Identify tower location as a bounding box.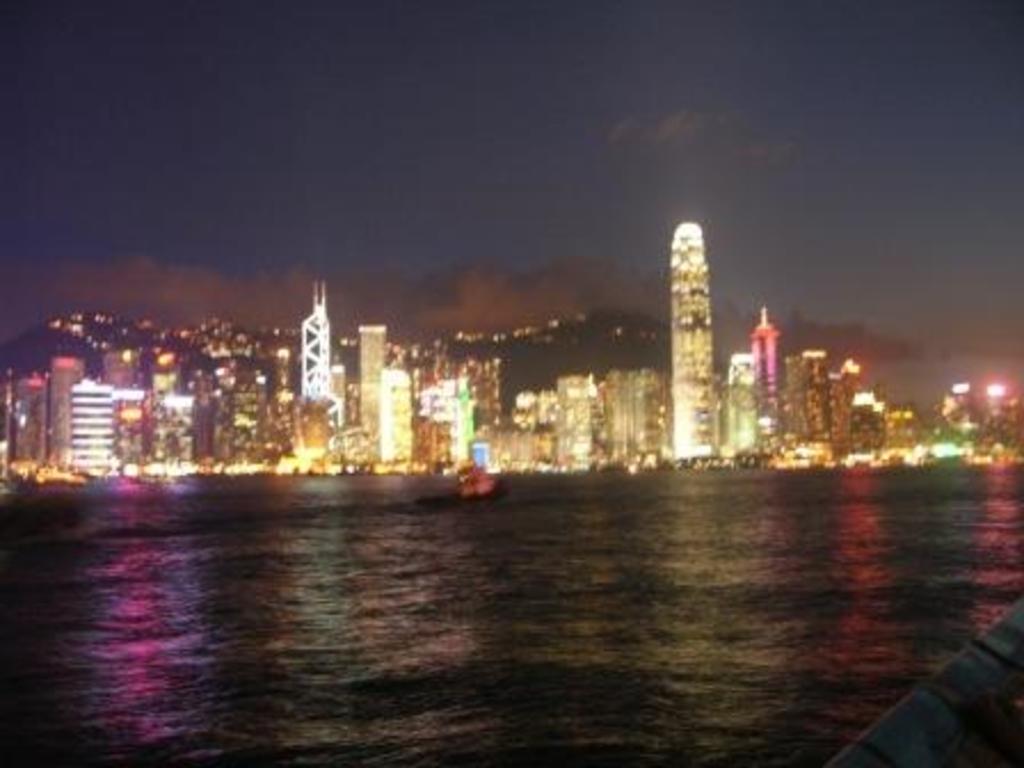
142 322 178 466.
